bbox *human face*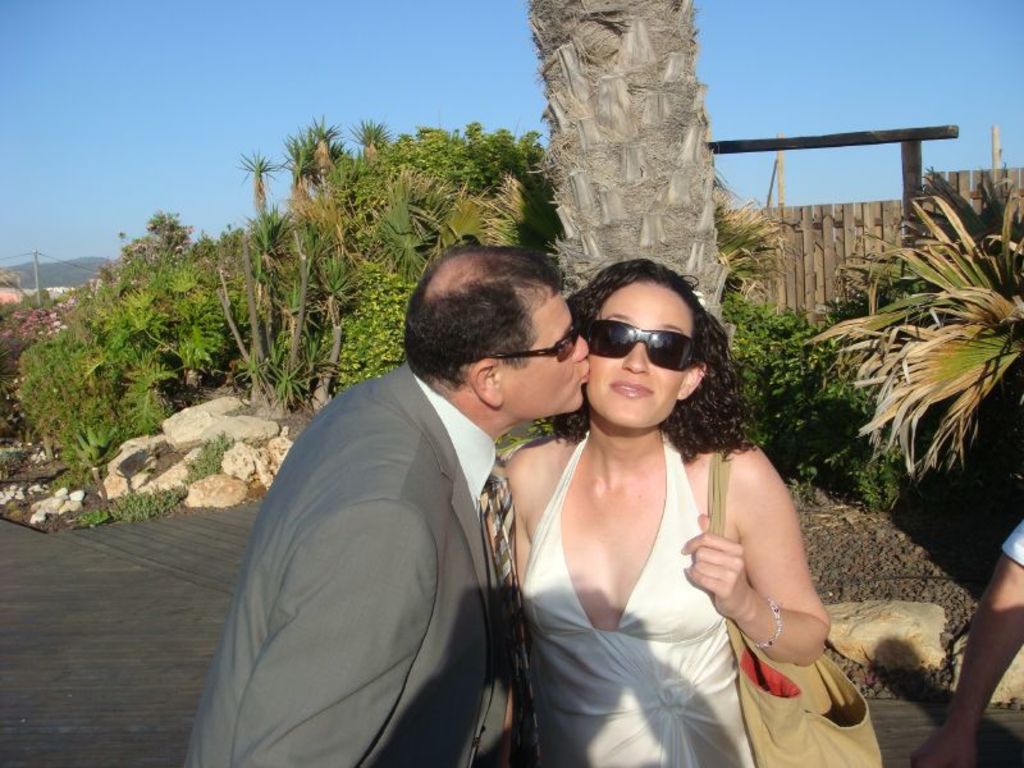
518/296/591/411
